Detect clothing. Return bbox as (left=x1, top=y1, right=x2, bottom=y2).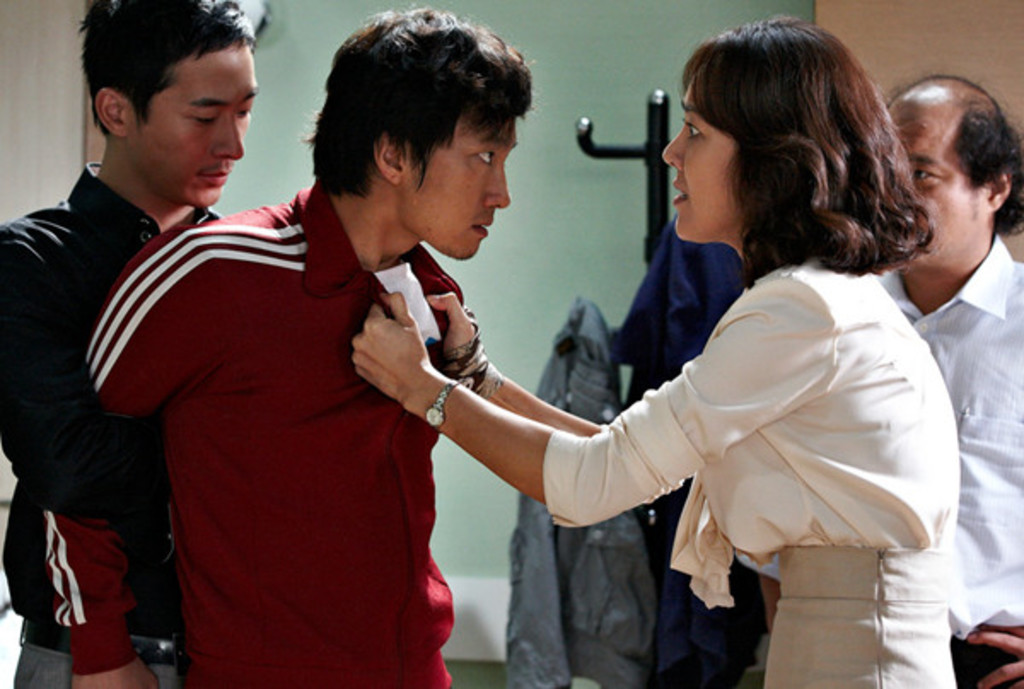
(left=608, top=218, right=780, bottom=687).
